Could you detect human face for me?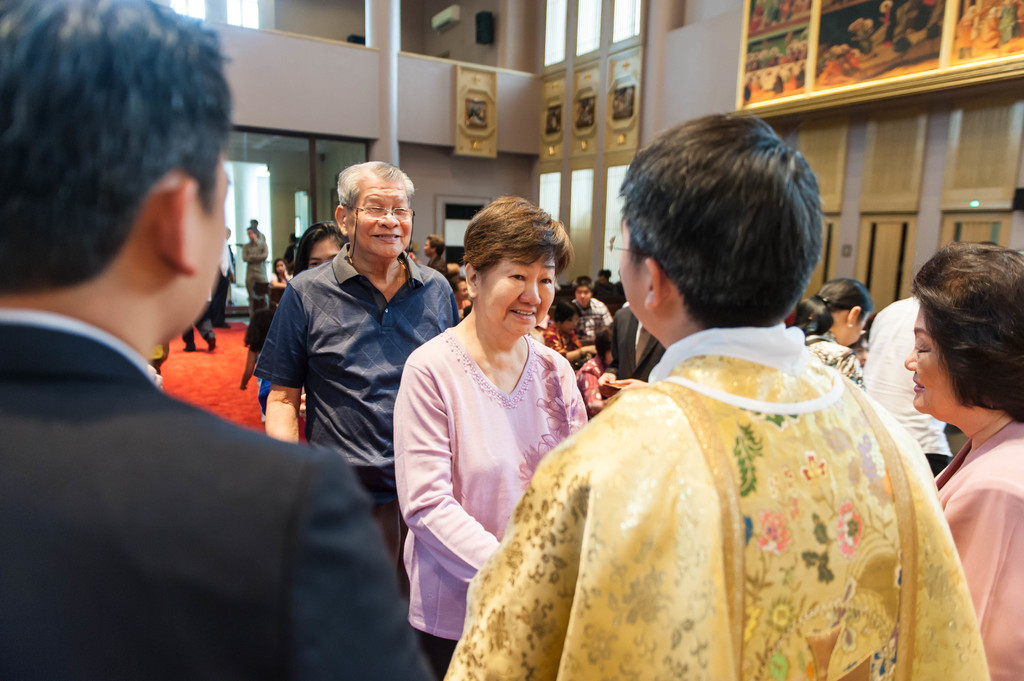
Detection result: (561,312,584,333).
